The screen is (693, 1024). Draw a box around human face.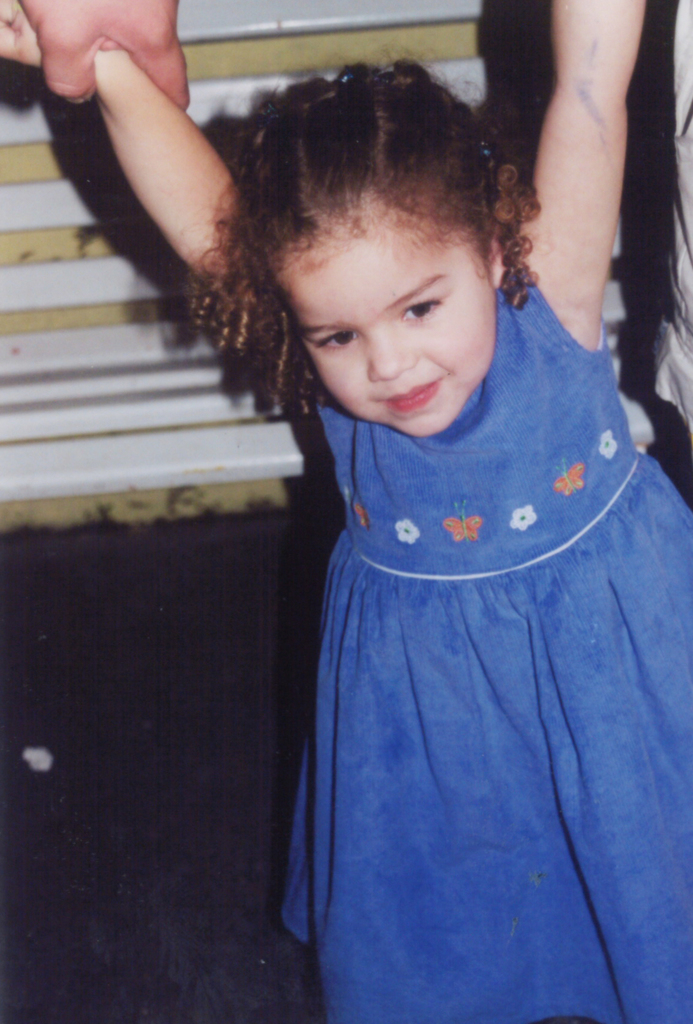
[x1=281, y1=196, x2=503, y2=447].
